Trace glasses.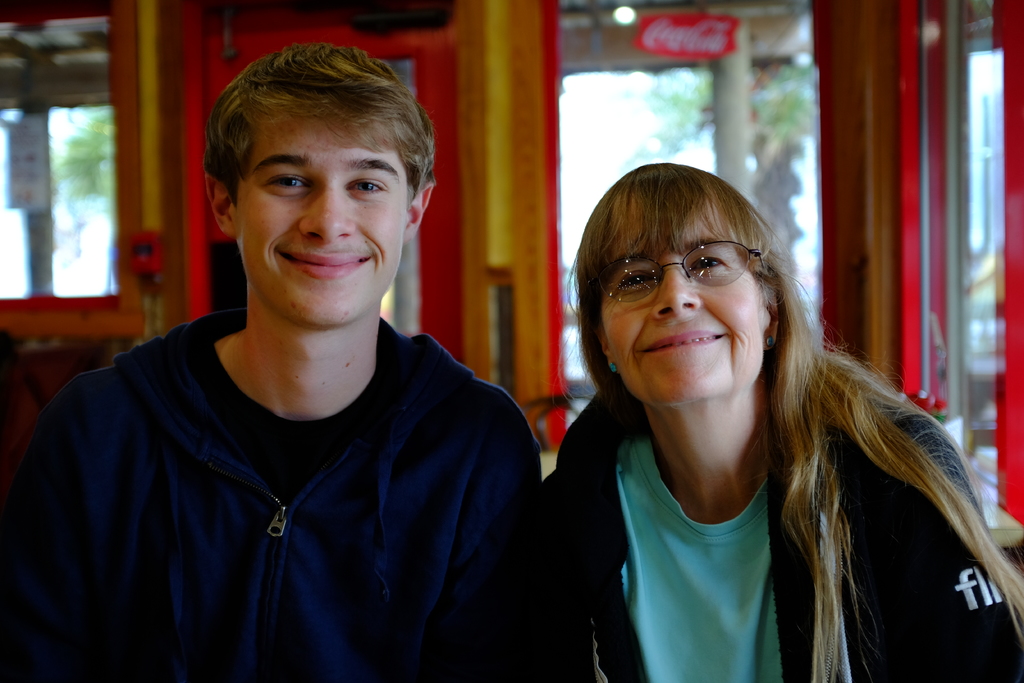
Traced to region(604, 246, 772, 308).
